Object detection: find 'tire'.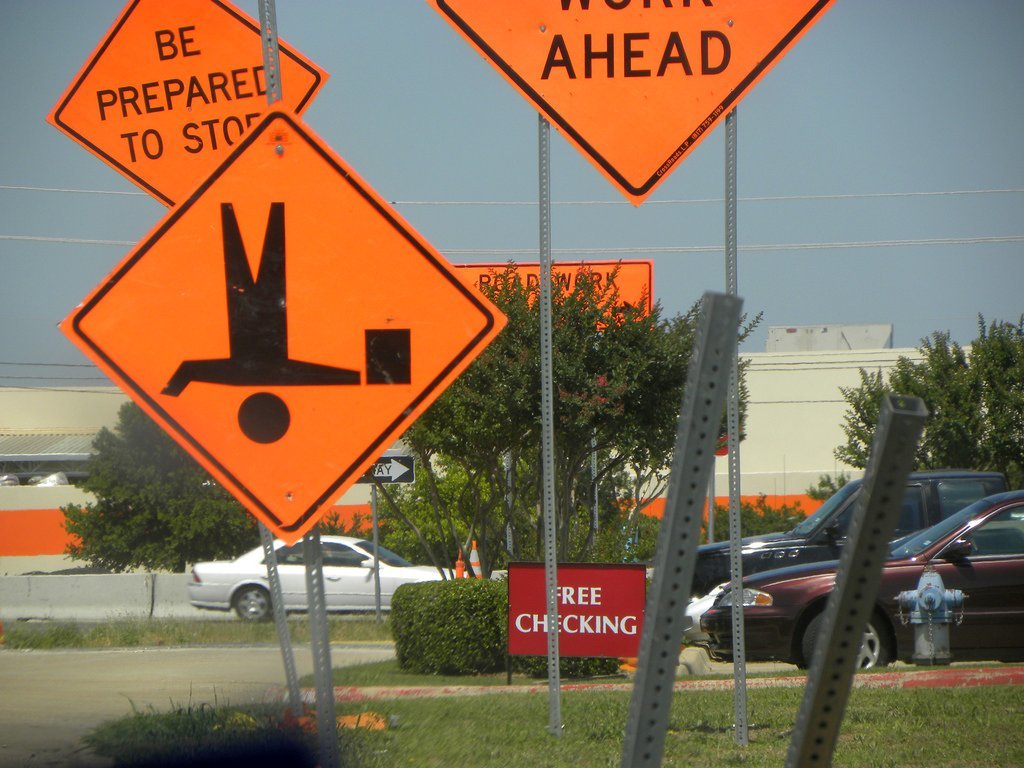
x1=233 y1=584 x2=270 y2=622.
